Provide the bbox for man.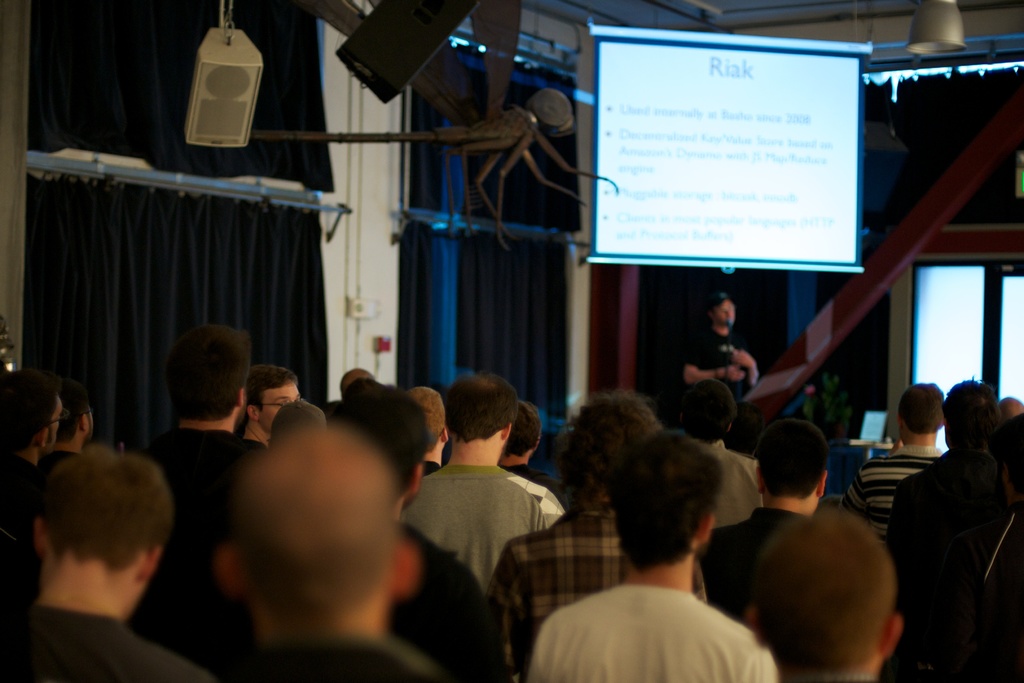
<bbox>54, 370, 102, 463</bbox>.
